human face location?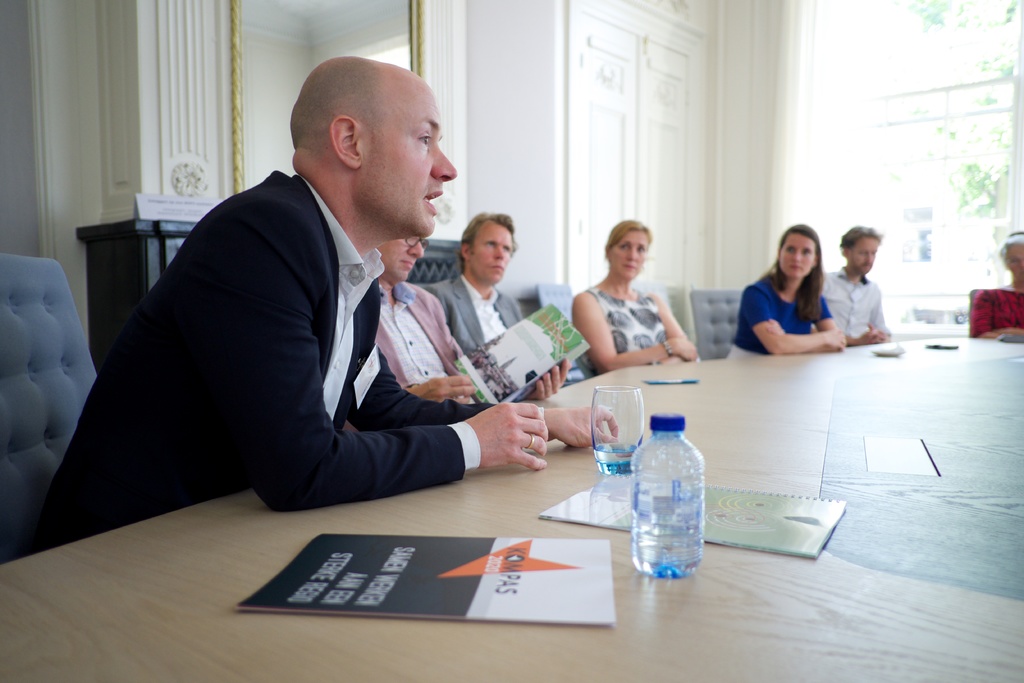
x1=778, y1=232, x2=816, y2=279
